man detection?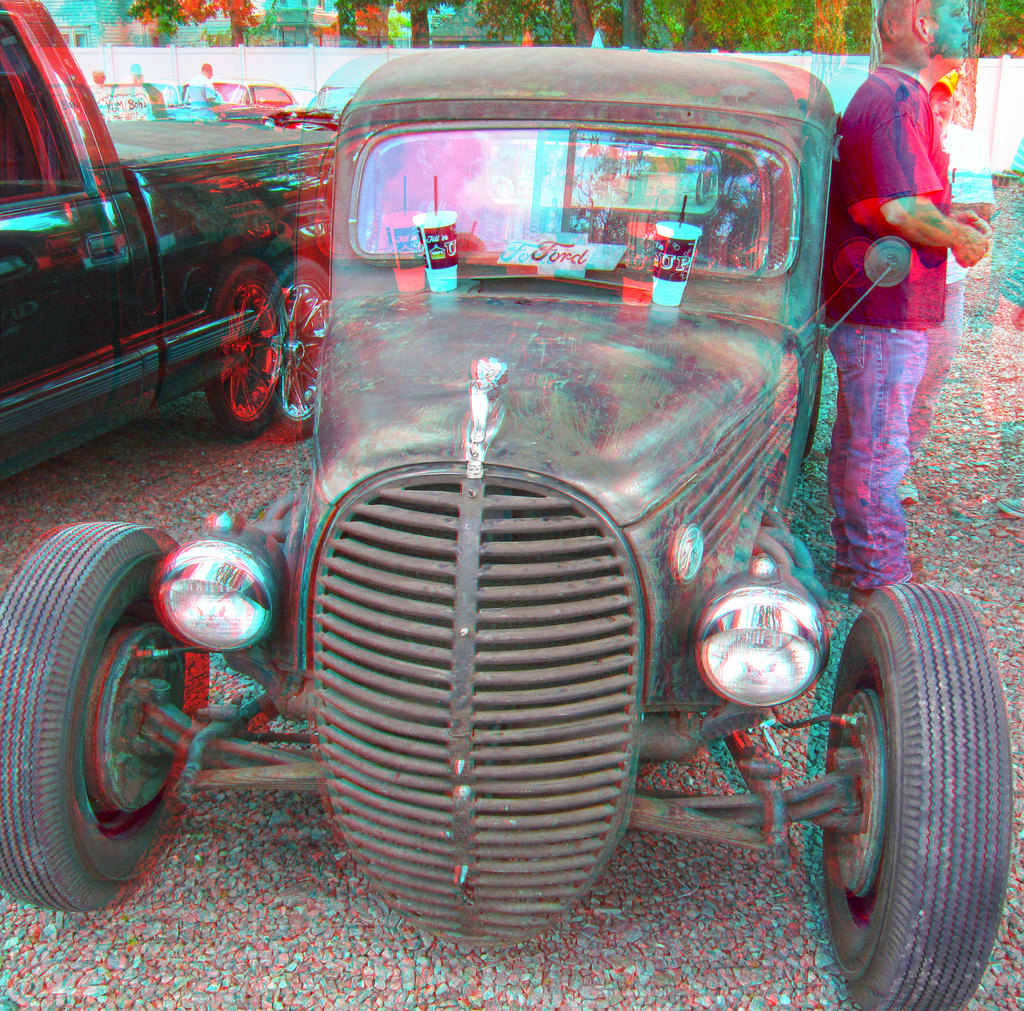
899, 67, 971, 506
